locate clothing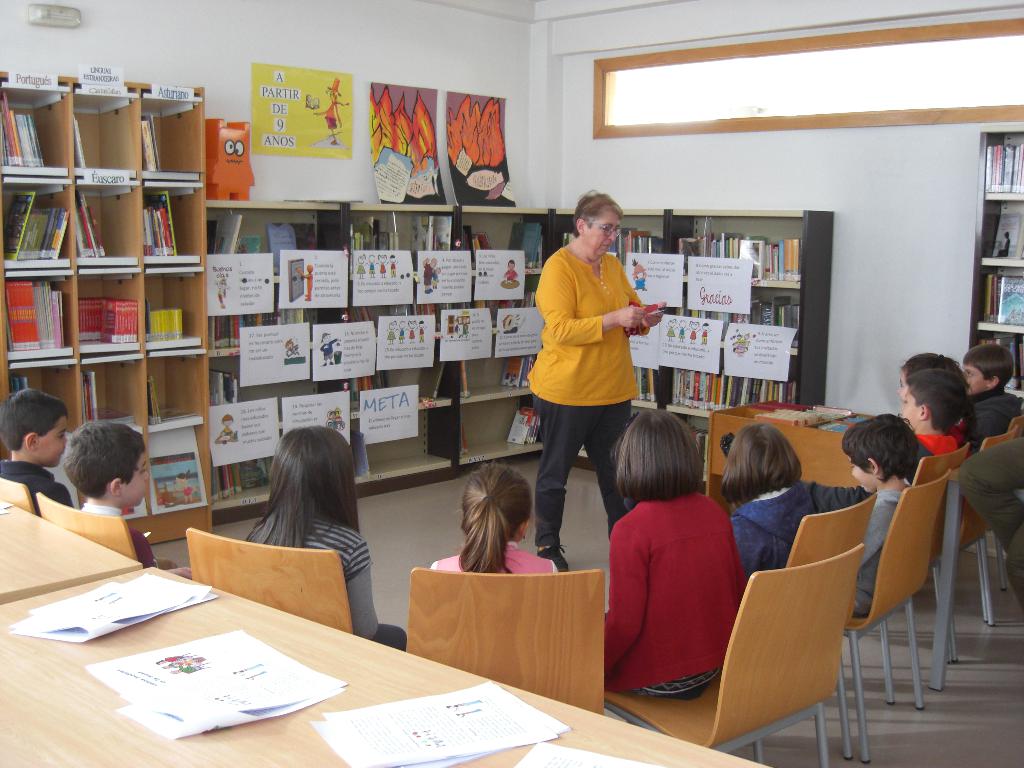
605 492 751 707
